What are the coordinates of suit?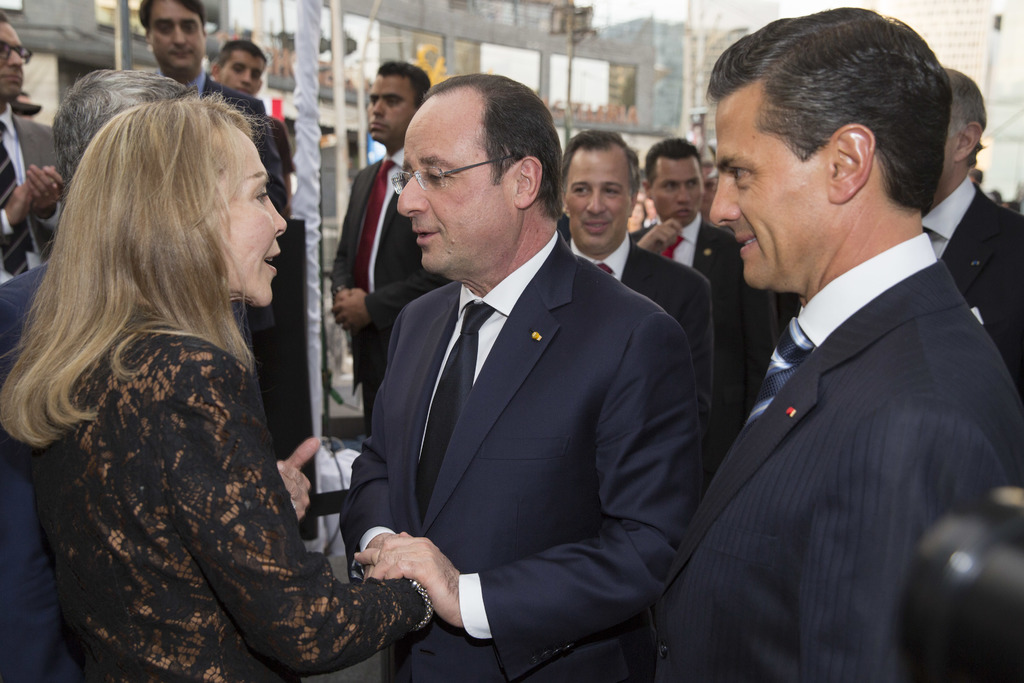
[324,154,447,432].
